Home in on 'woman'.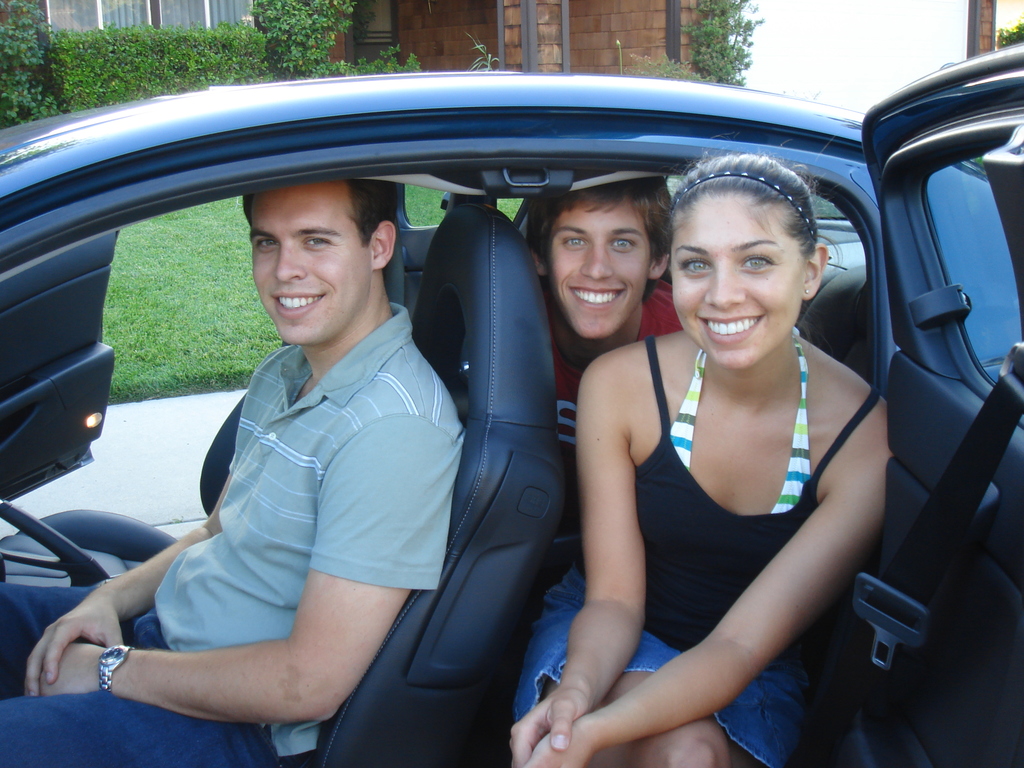
Homed in at BBox(552, 154, 899, 741).
